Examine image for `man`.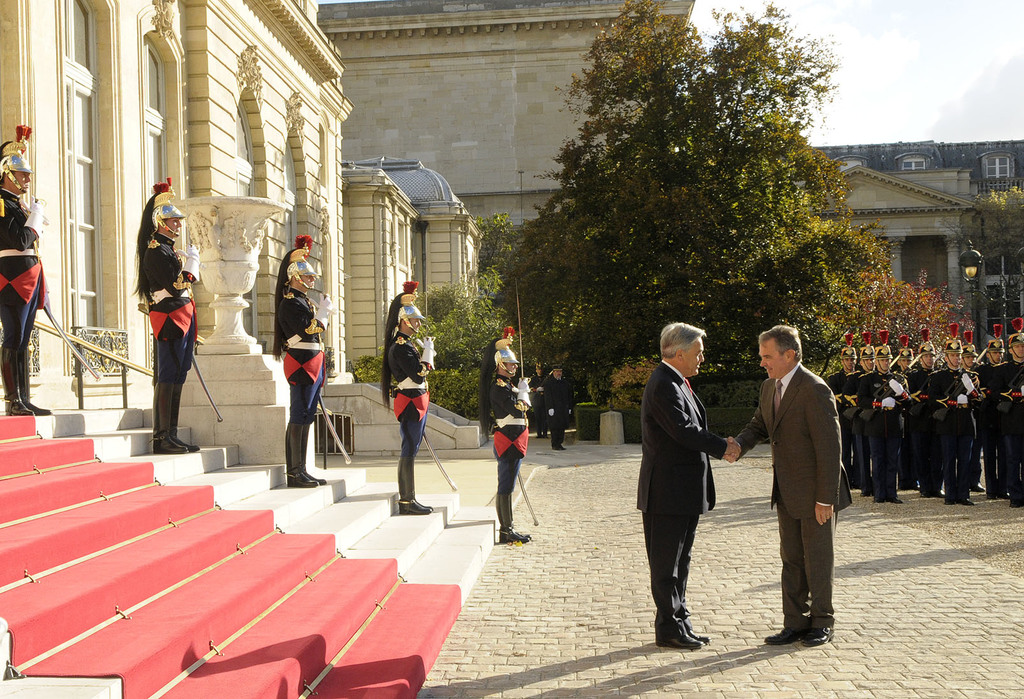
Examination result: box=[132, 174, 211, 456].
